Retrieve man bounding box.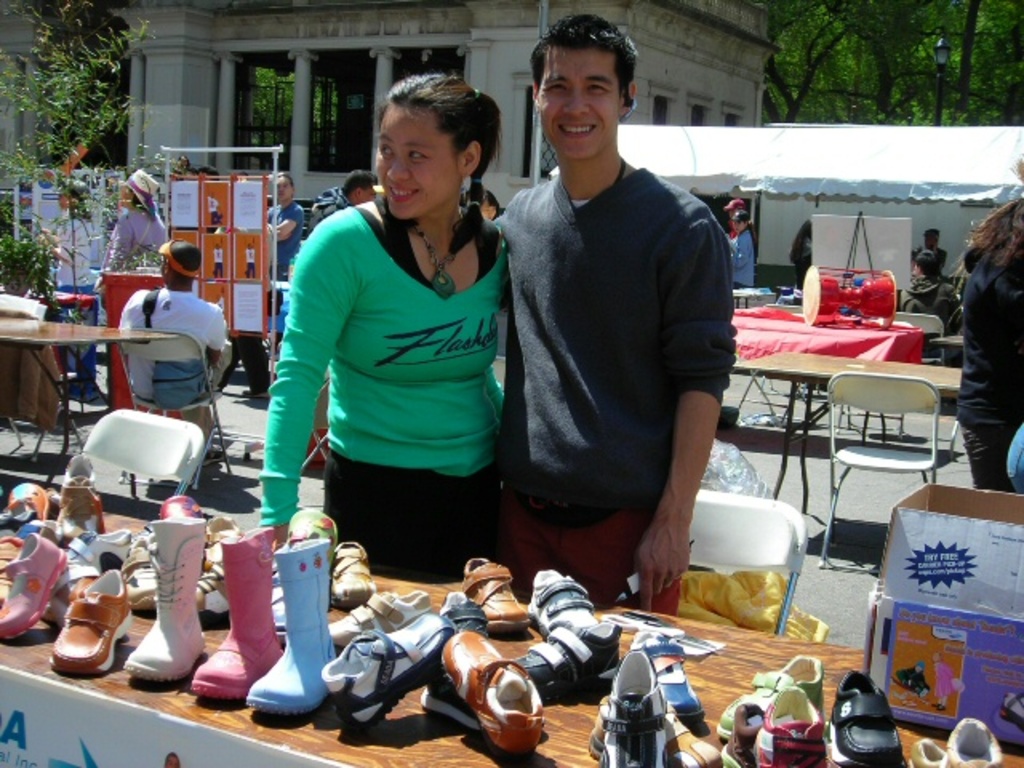
Bounding box: 266/171/309/277.
